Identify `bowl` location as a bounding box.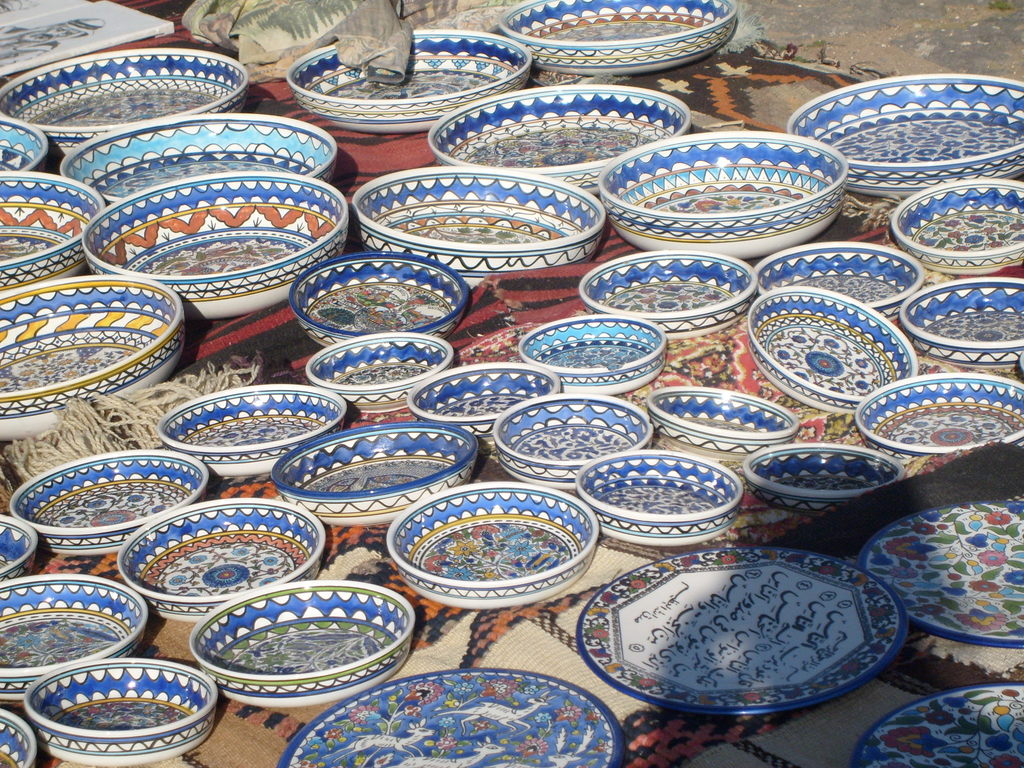
899,277,1023,364.
